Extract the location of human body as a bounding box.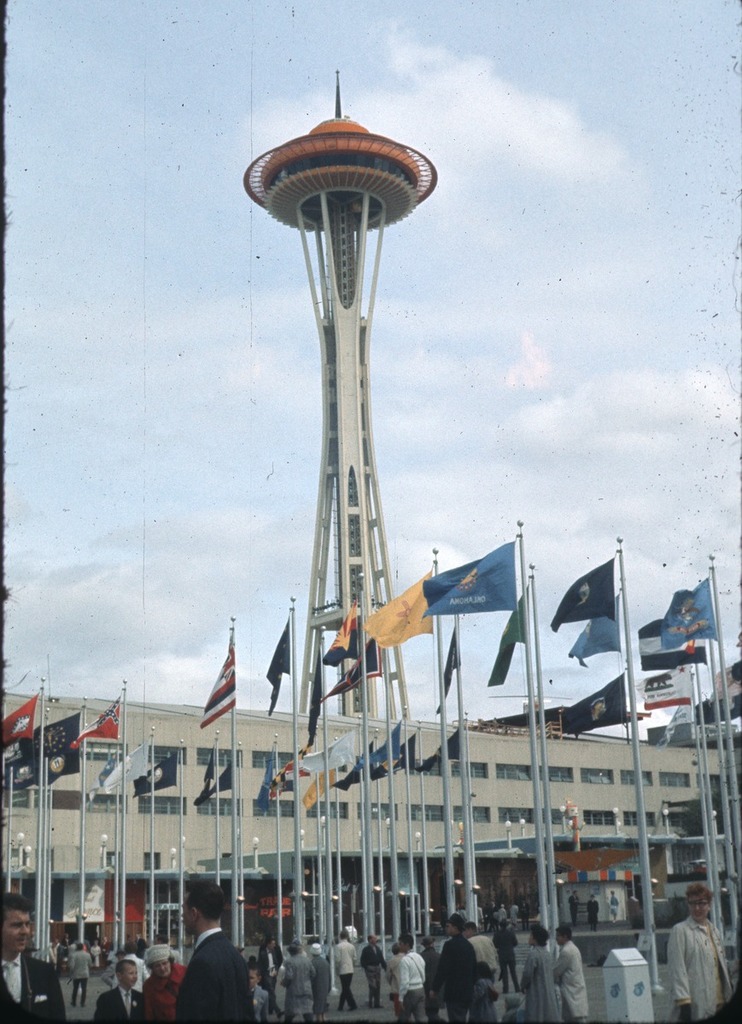
locate(282, 952, 321, 1014).
